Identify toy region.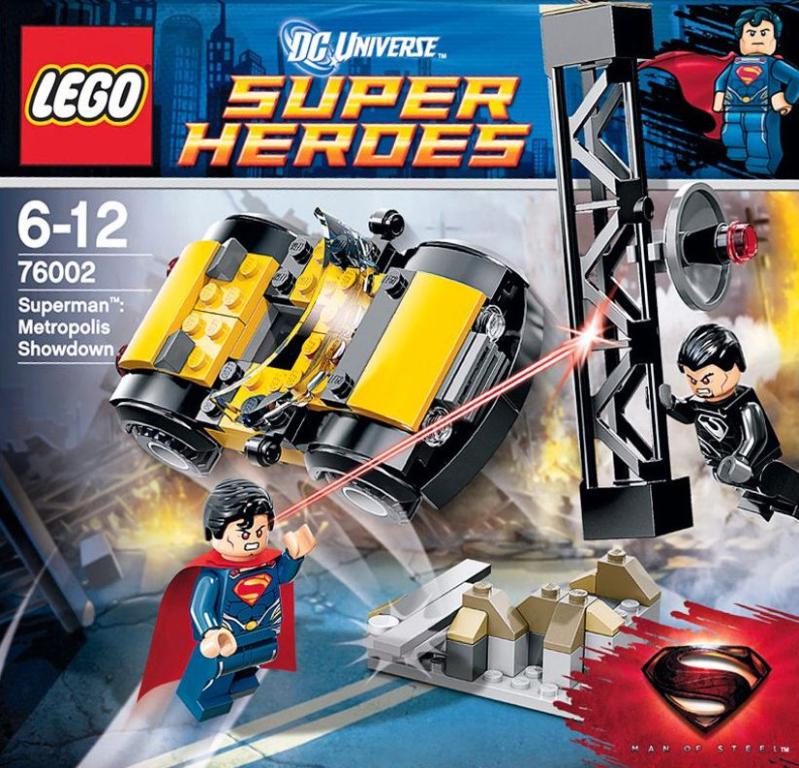
Region: [132,476,323,733].
